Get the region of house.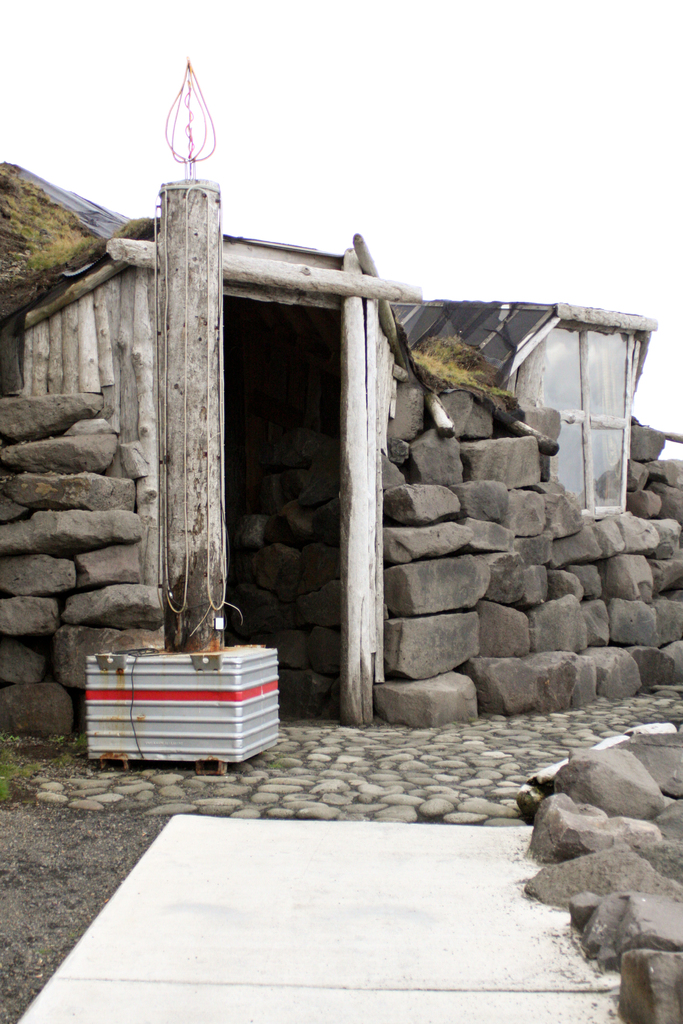
(x1=6, y1=187, x2=682, y2=698).
